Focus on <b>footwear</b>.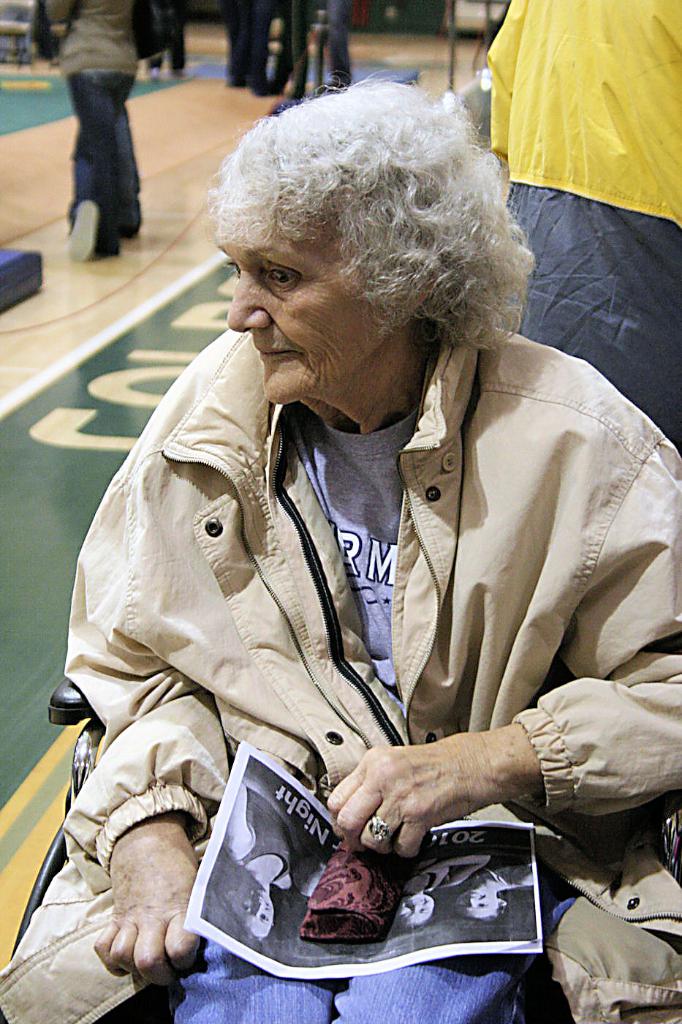
Focused at 66, 198, 102, 260.
